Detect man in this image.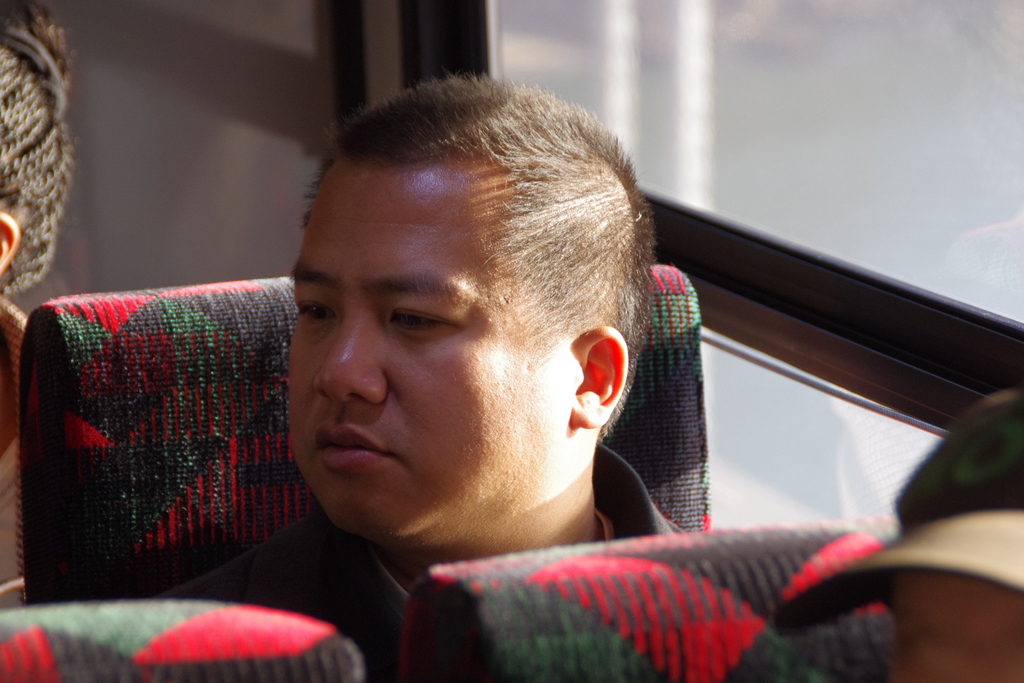
Detection: box=[149, 74, 713, 682].
